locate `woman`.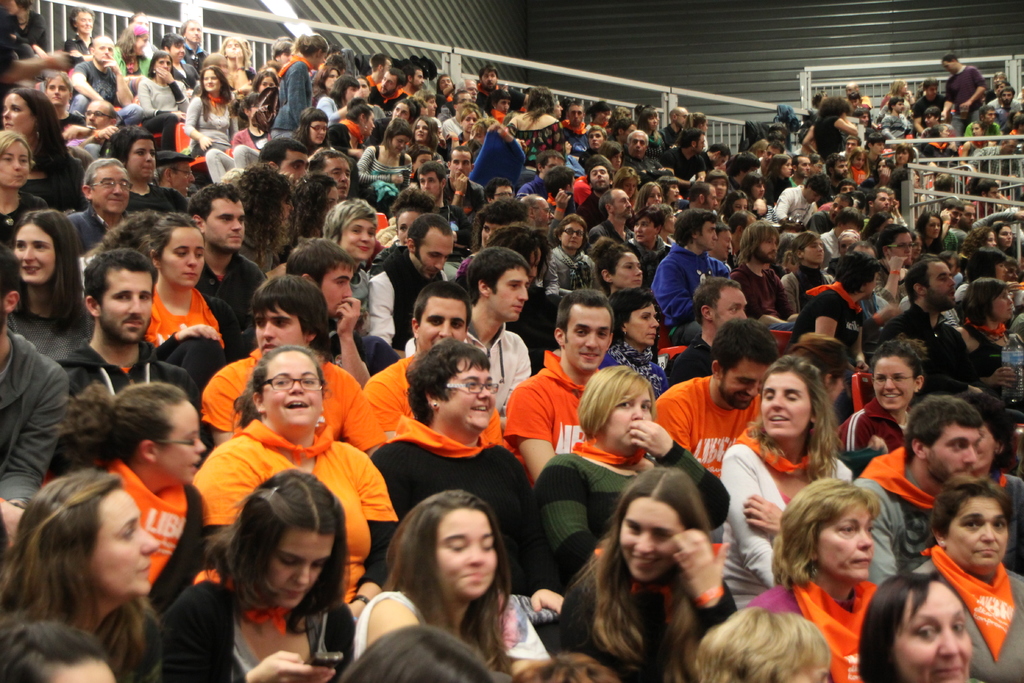
Bounding box: <bbox>851, 568, 973, 682</bbox>.
